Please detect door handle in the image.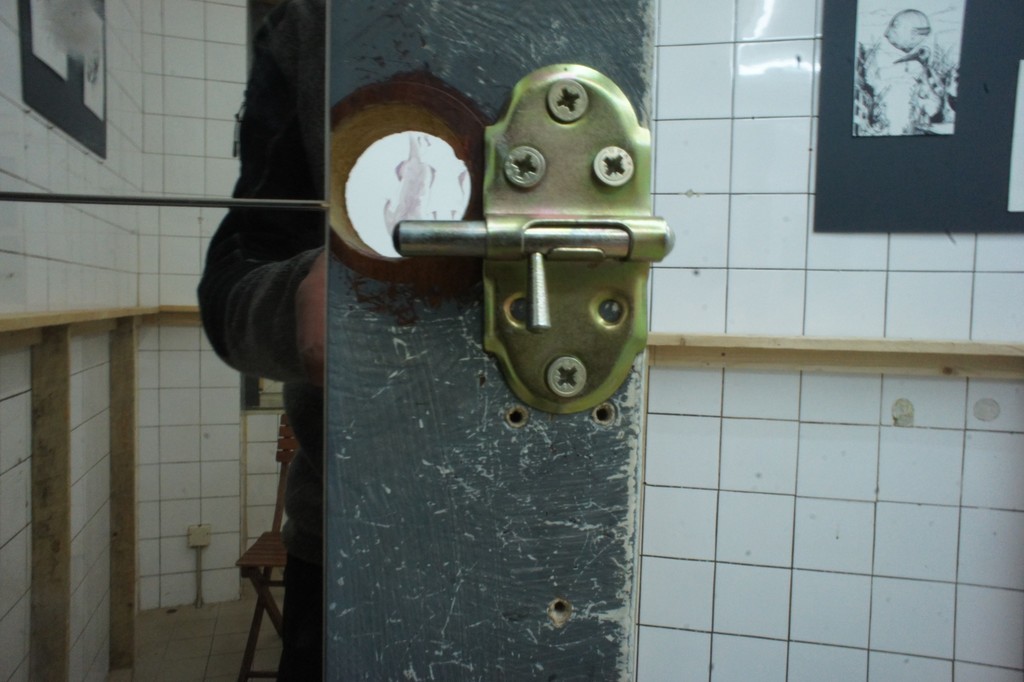
BBox(387, 59, 681, 419).
